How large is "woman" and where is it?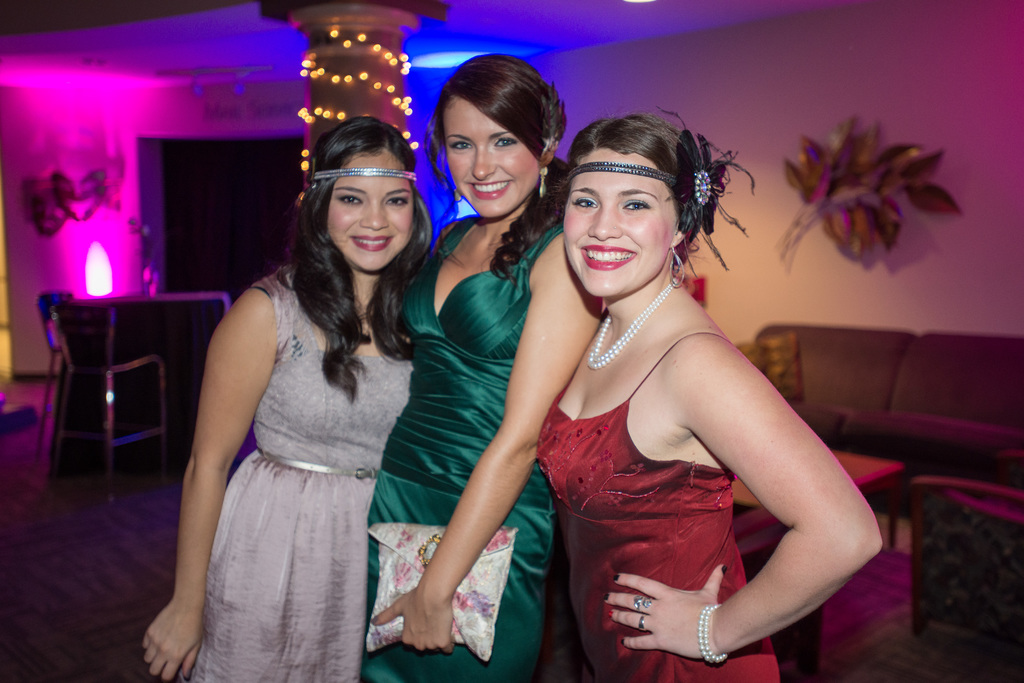
Bounding box: locate(529, 108, 886, 682).
